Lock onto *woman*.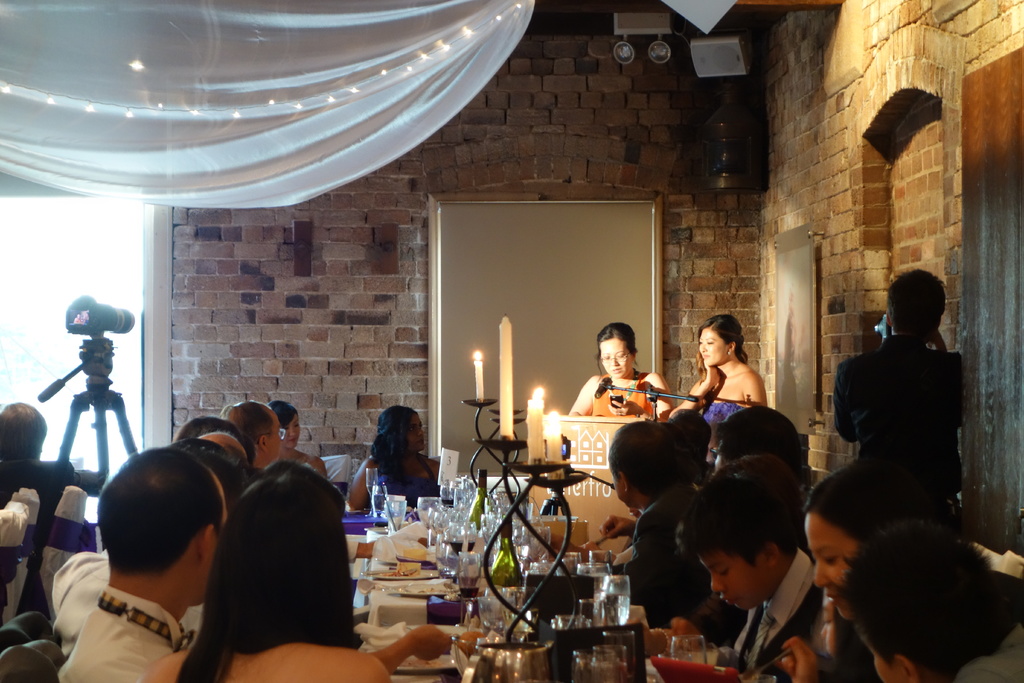
Locked: x1=785 y1=461 x2=952 y2=682.
